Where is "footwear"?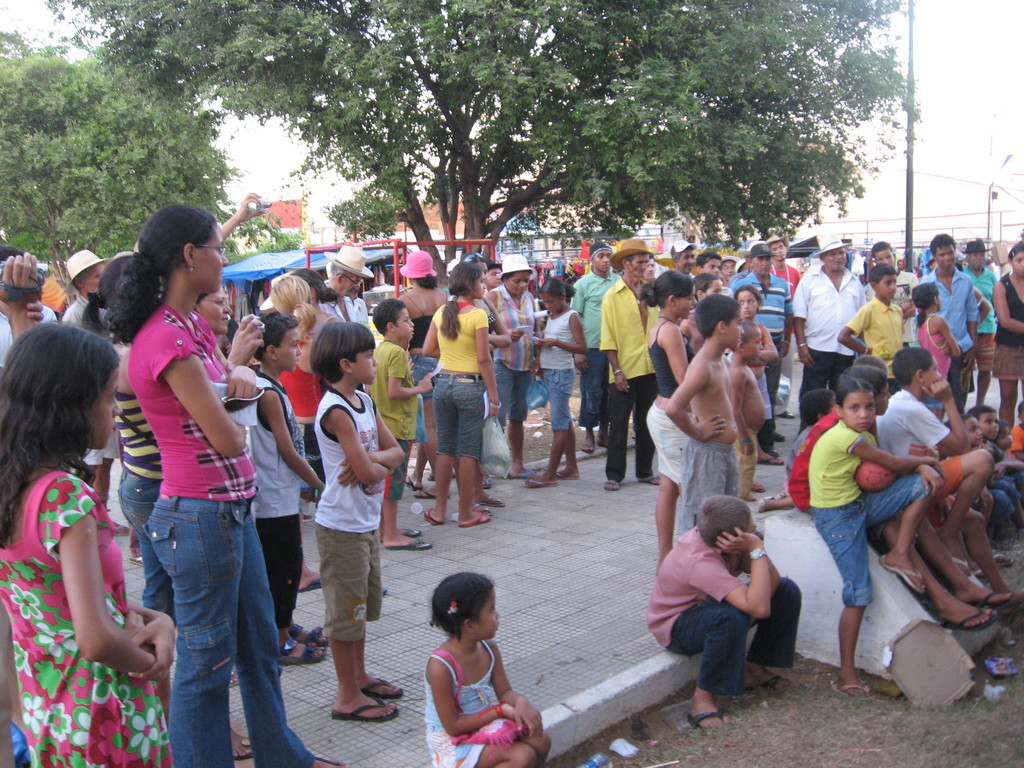
<box>684,709,728,729</box>.
